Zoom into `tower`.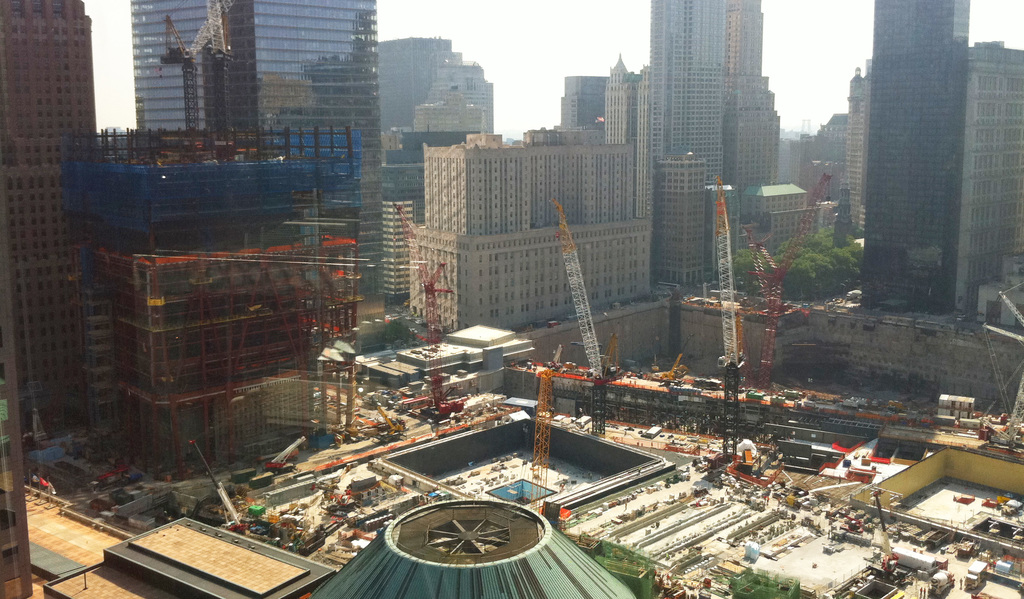
Zoom target: [x1=646, y1=0, x2=778, y2=304].
